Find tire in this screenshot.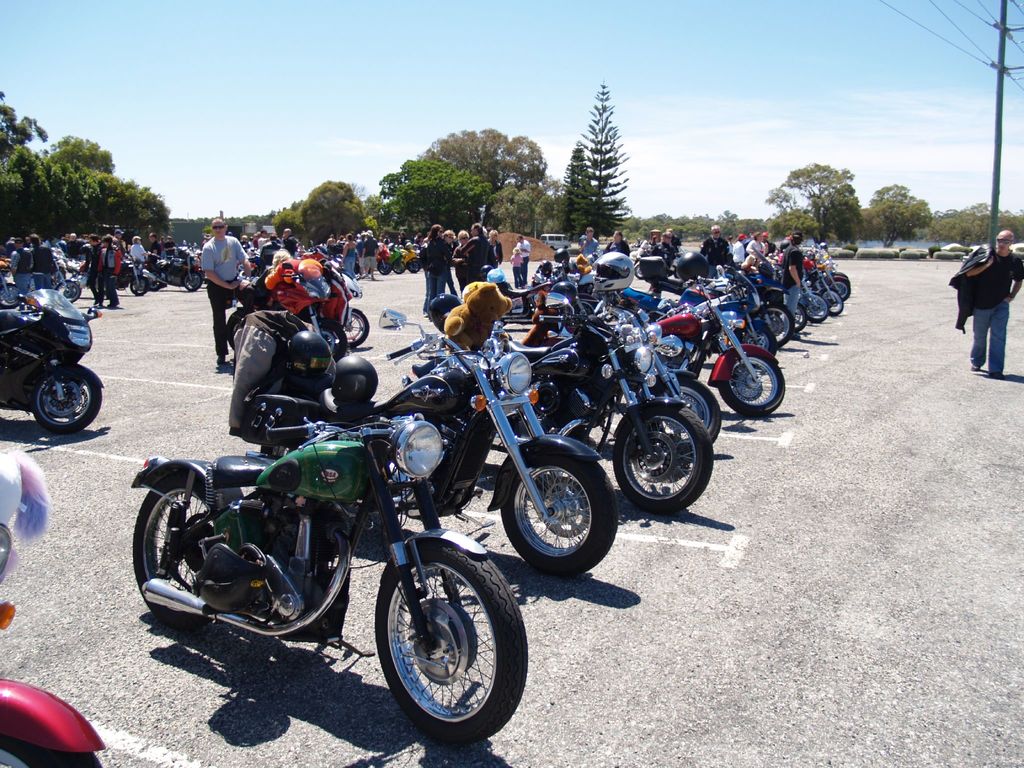
The bounding box for tire is [x1=634, y1=262, x2=648, y2=281].
